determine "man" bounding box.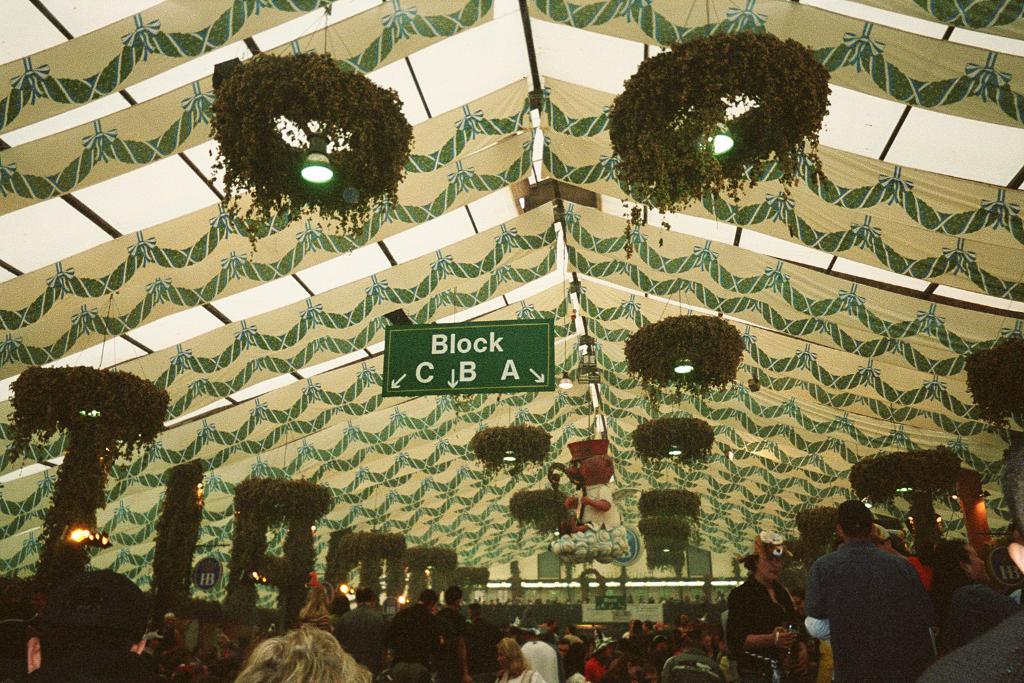
Determined: select_region(159, 610, 183, 663).
